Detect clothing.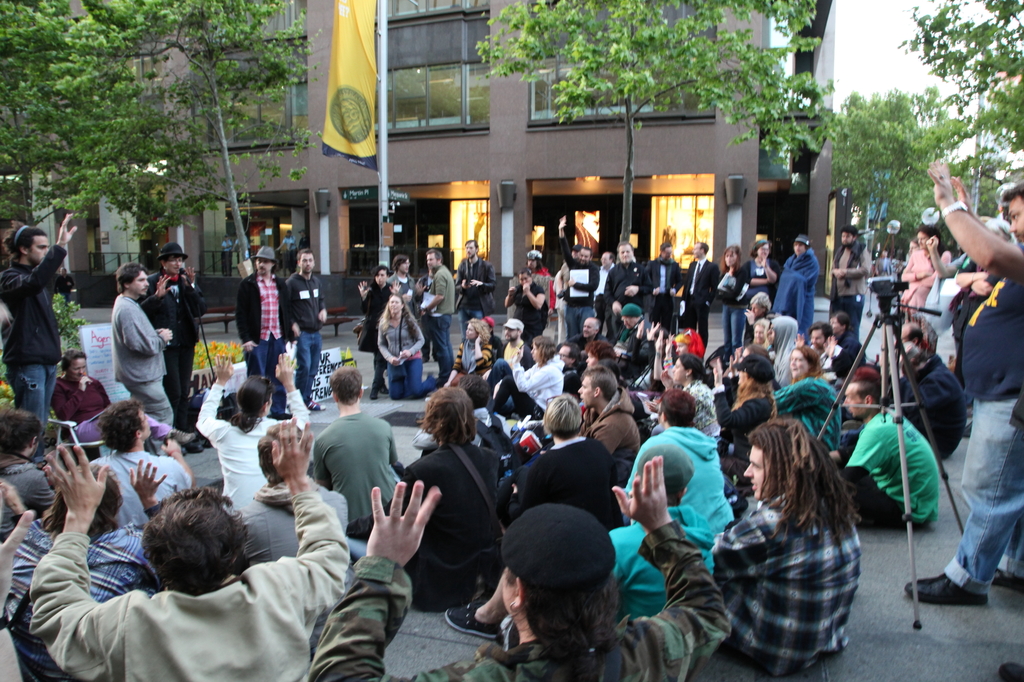
Detected at locate(455, 253, 497, 327).
